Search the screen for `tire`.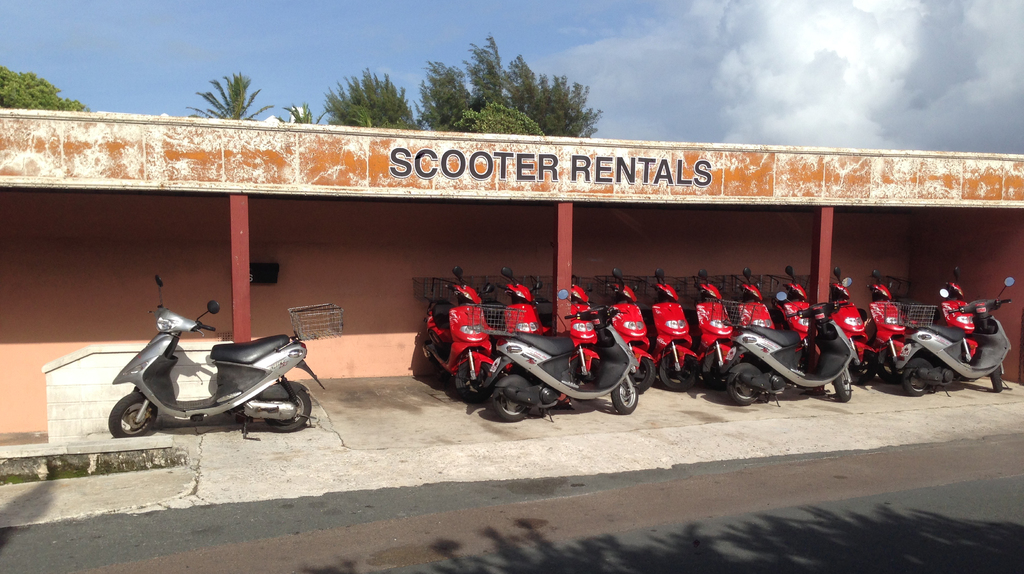
Found at region(494, 388, 530, 421).
